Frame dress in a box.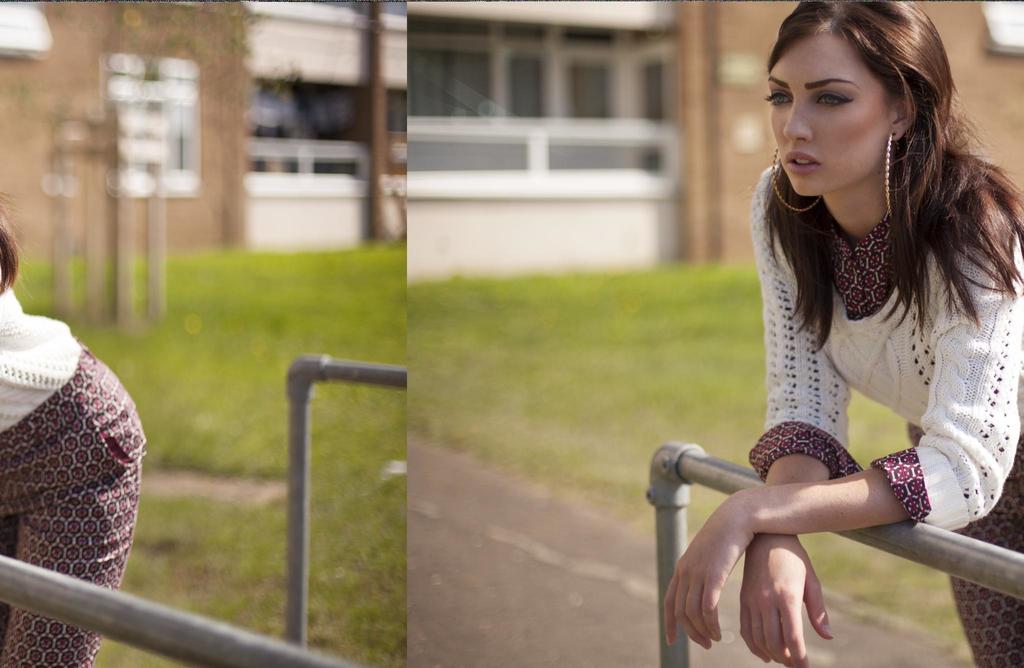
detection(748, 164, 1023, 667).
